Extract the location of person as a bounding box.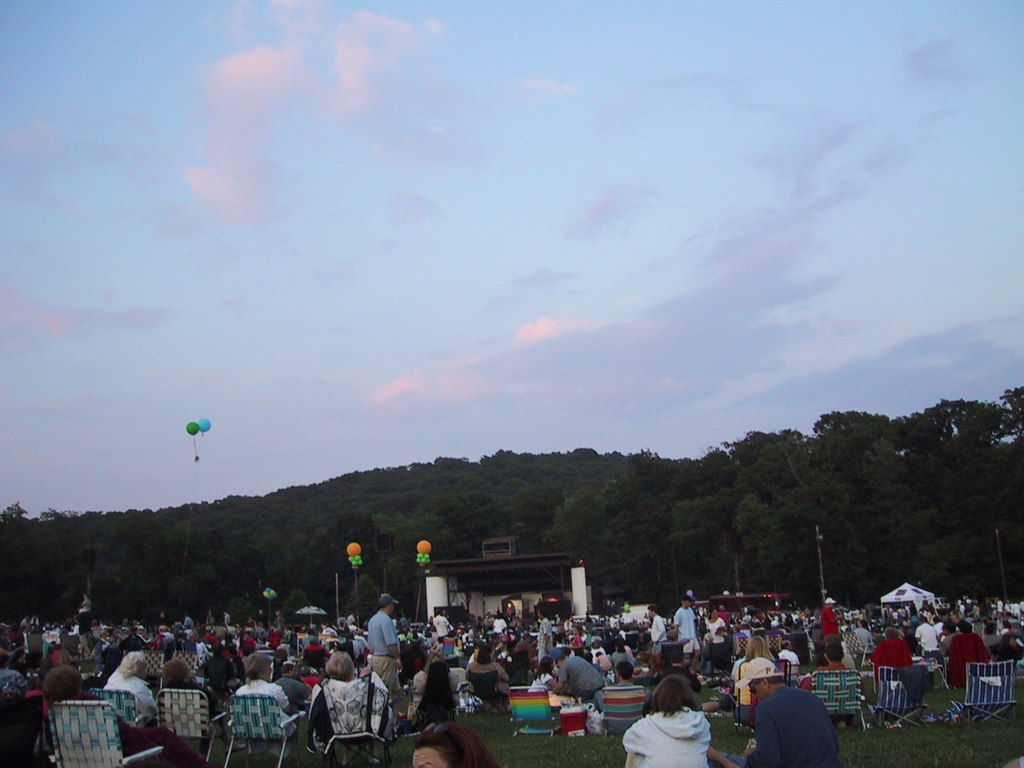
x1=201 y1=643 x2=242 y2=698.
